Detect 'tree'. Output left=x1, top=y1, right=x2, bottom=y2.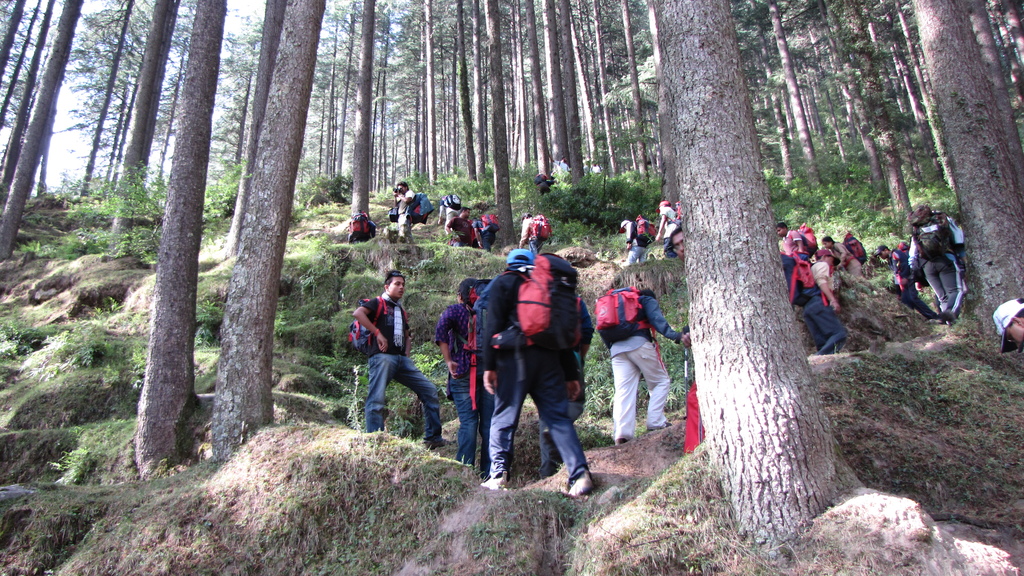
left=653, top=12, right=841, bottom=528.
